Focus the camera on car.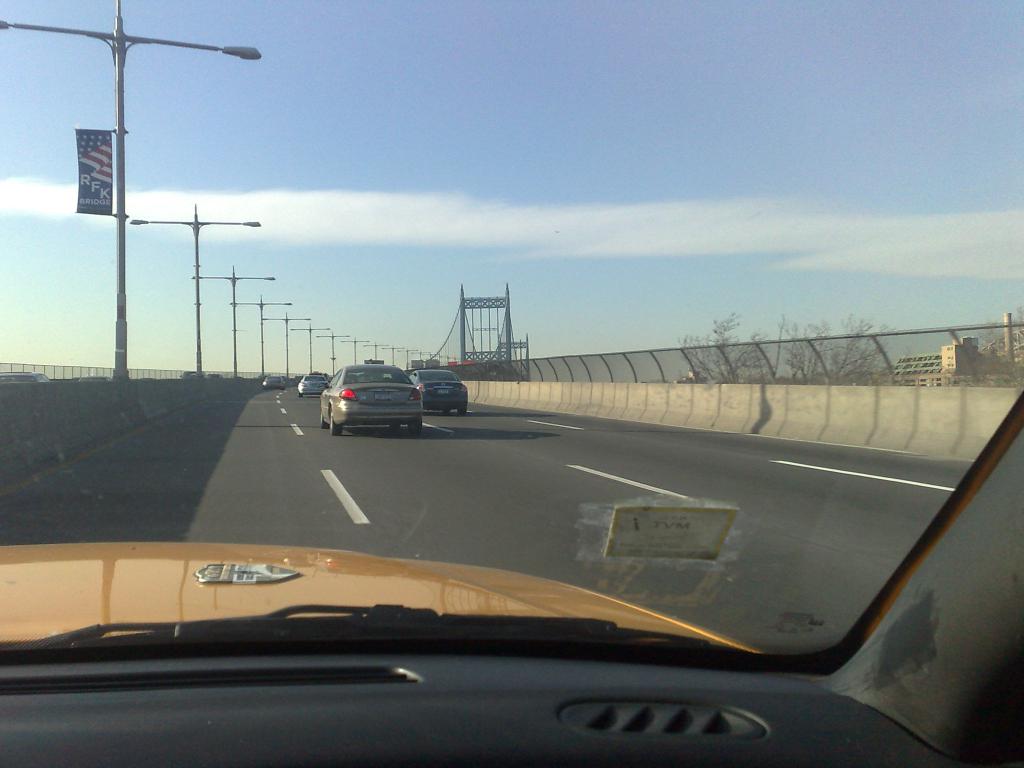
Focus region: 79:374:112:381.
